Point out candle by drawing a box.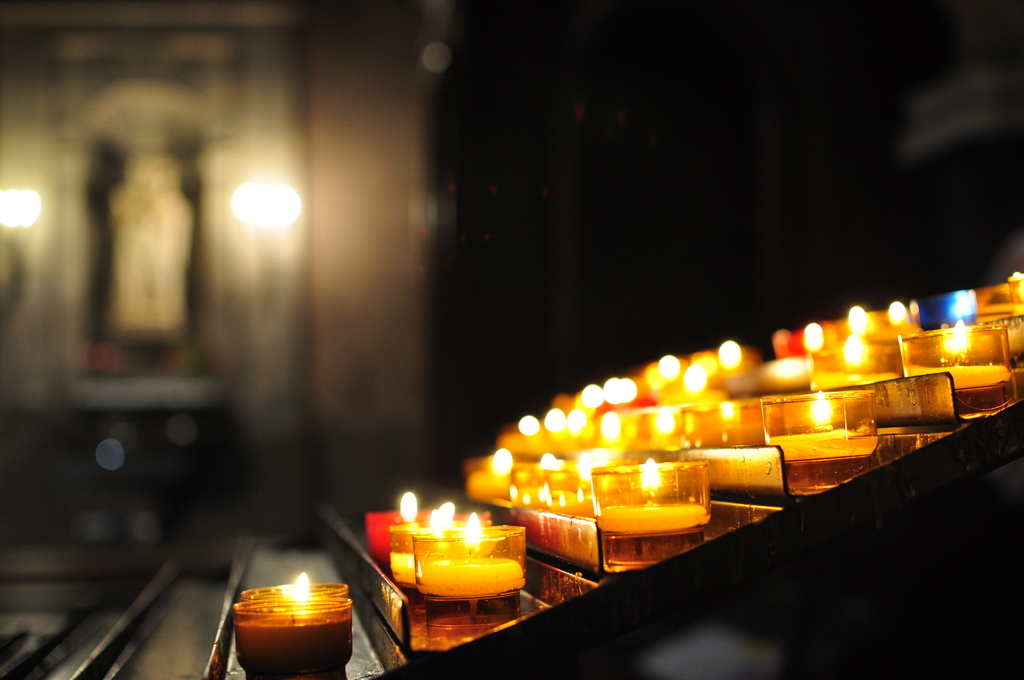
region(396, 498, 468, 583).
